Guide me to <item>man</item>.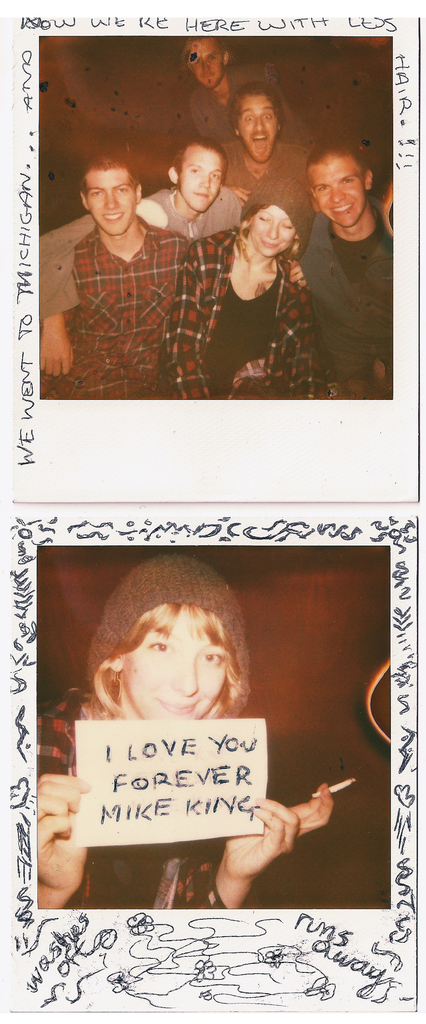
Guidance: rect(299, 117, 395, 374).
